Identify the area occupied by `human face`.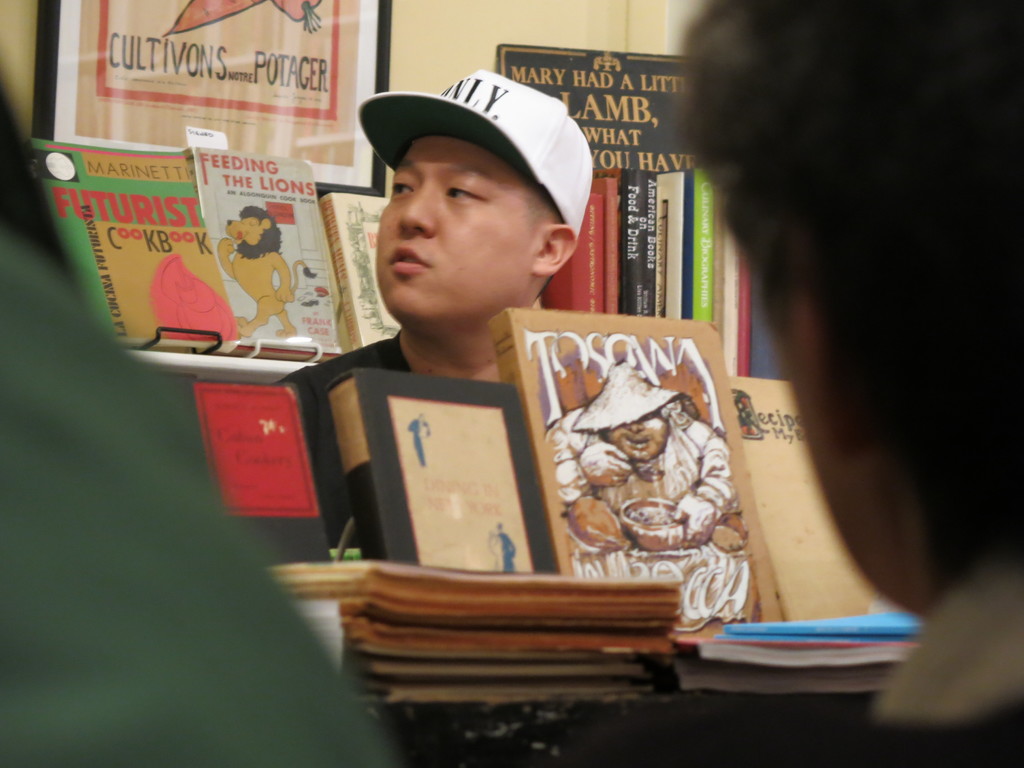
Area: [left=374, top=130, right=545, bottom=332].
